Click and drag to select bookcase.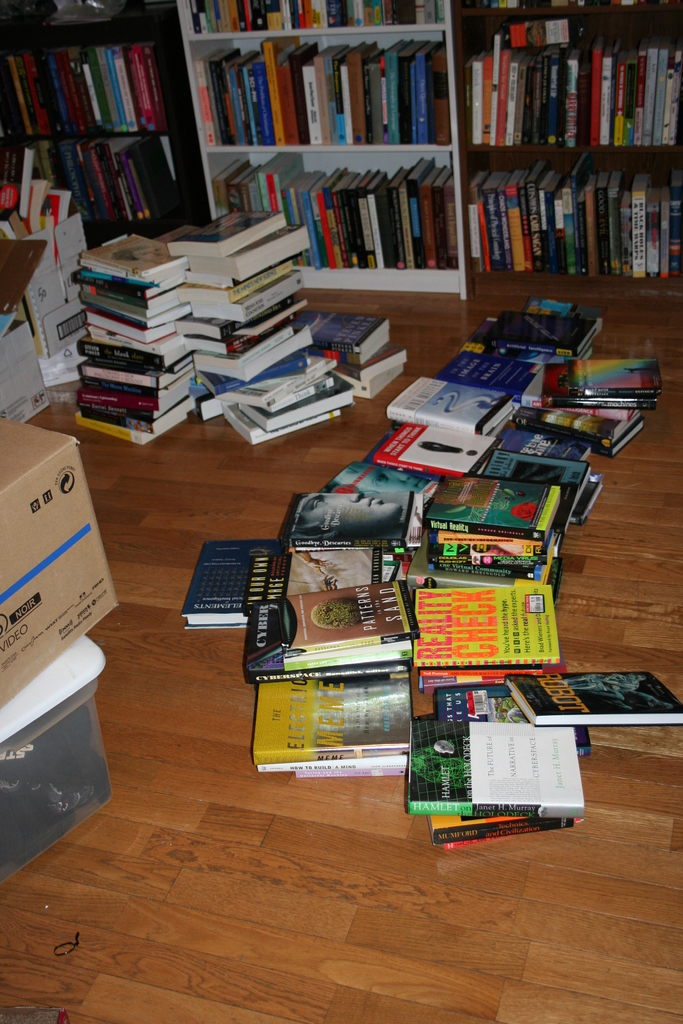
Selection: <region>0, 0, 214, 253</region>.
